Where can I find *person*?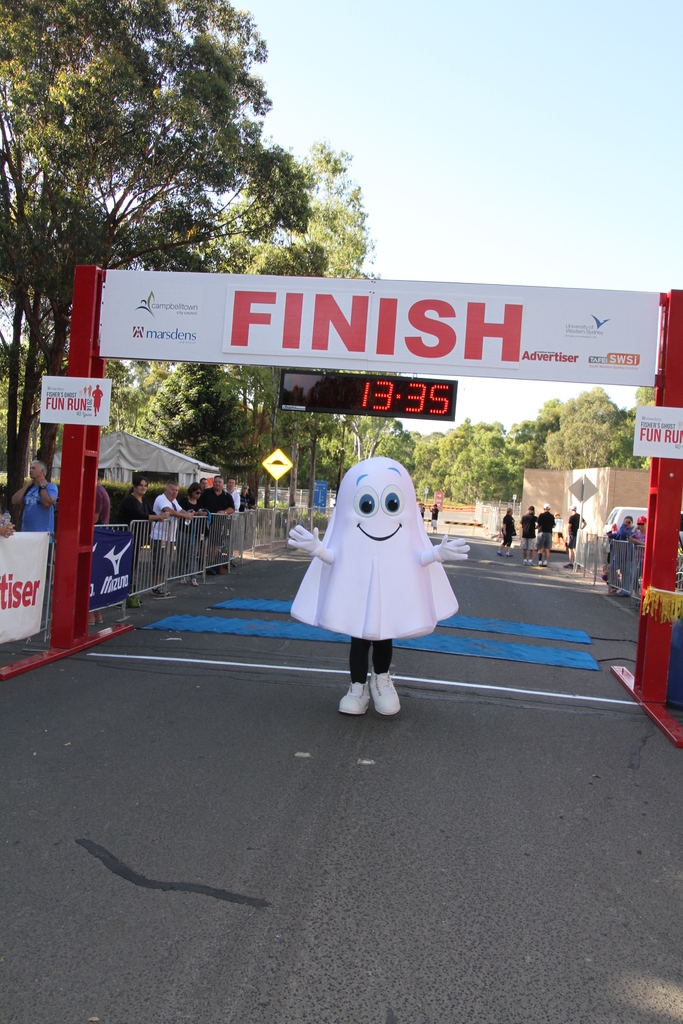
You can find it at <box>523,507,534,568</box>.
